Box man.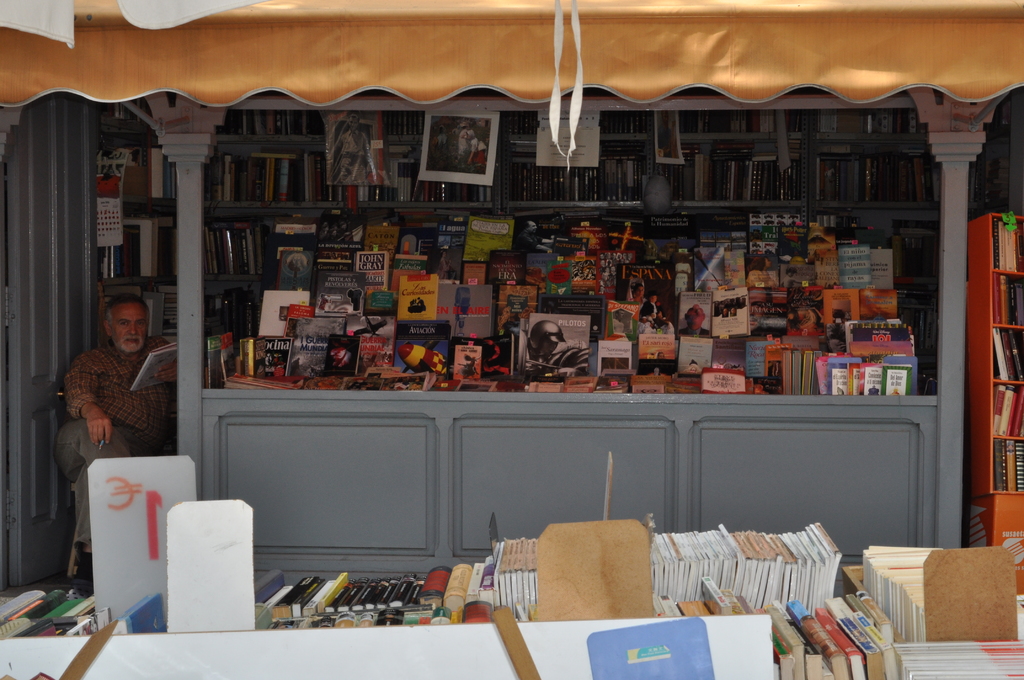
left=656, top=350, right=664, bottom=359.
